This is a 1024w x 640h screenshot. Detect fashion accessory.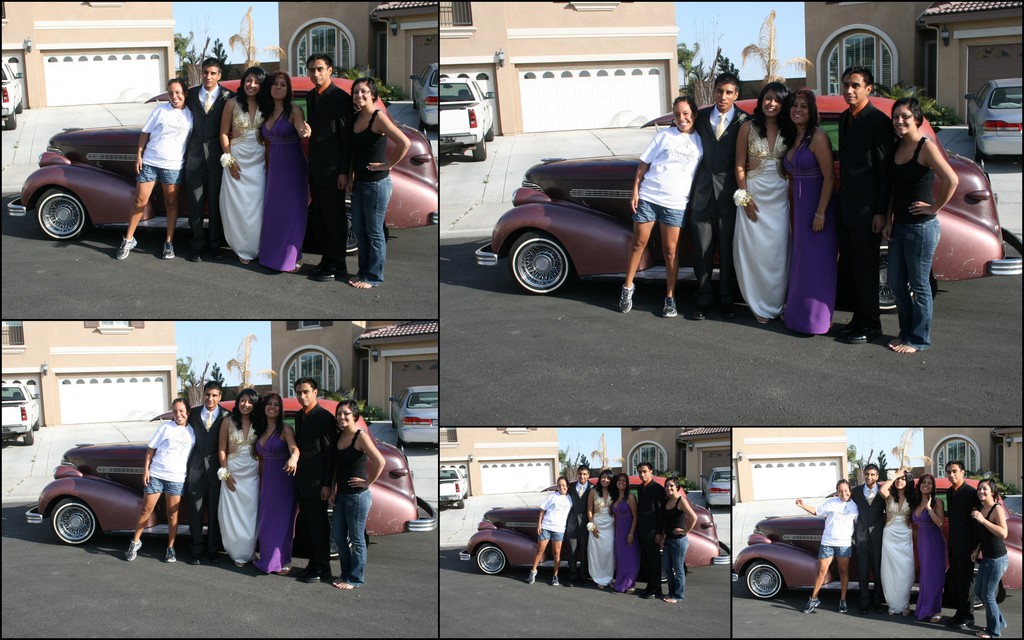
box=[163, 545, 175, 564].
